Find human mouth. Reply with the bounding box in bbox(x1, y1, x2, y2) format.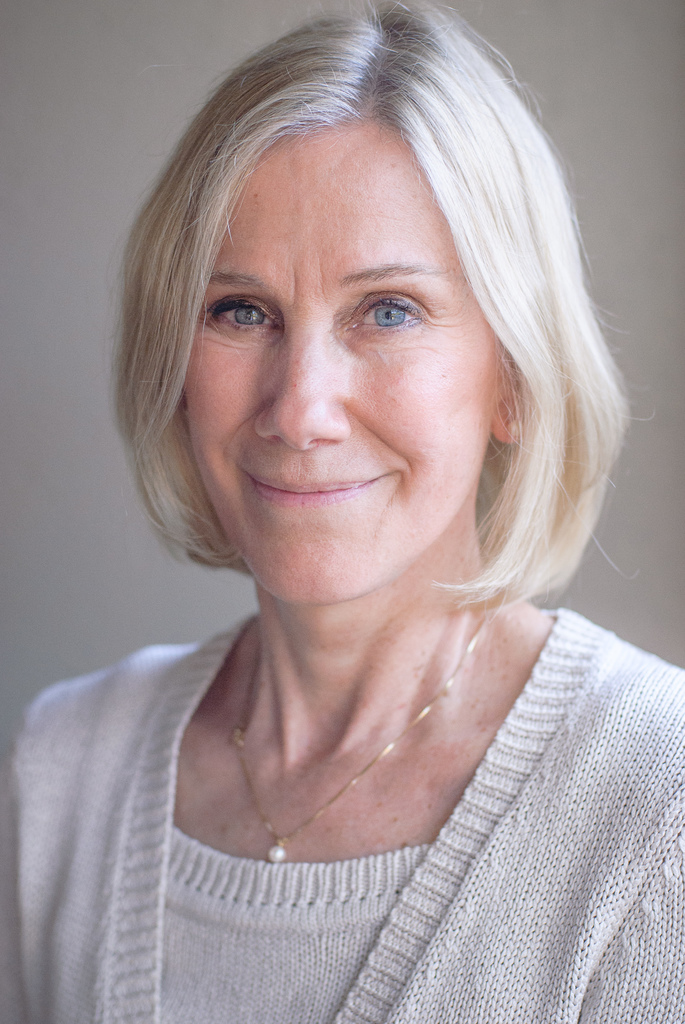
bbox(241, 464, 398, 508).
